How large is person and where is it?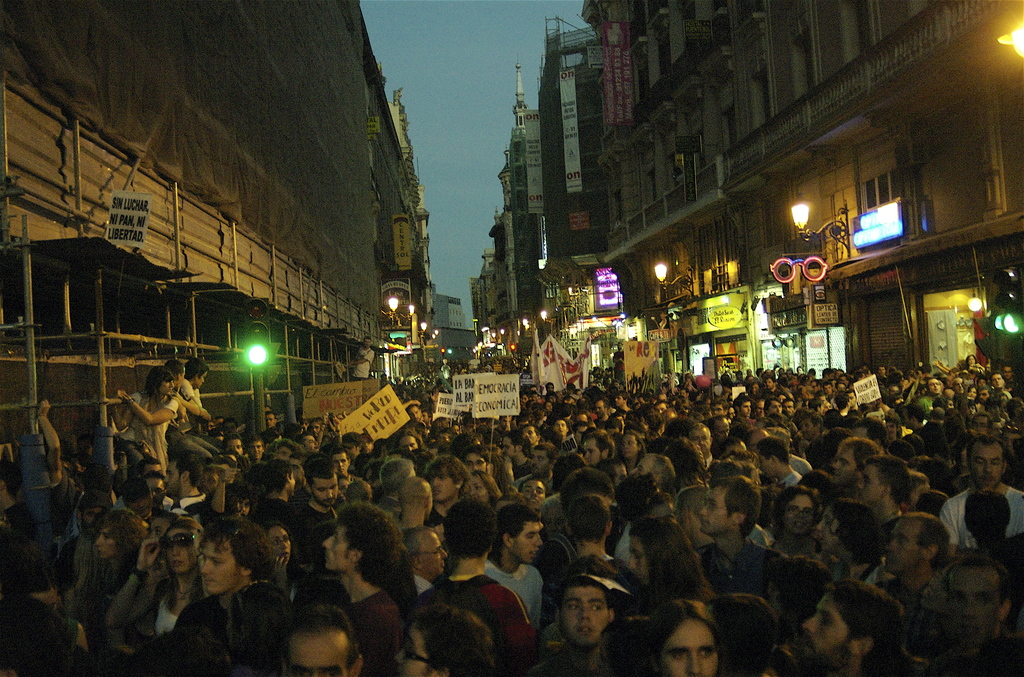
Bounding box: x1=746, y1=395, x2=764, y2=419.
